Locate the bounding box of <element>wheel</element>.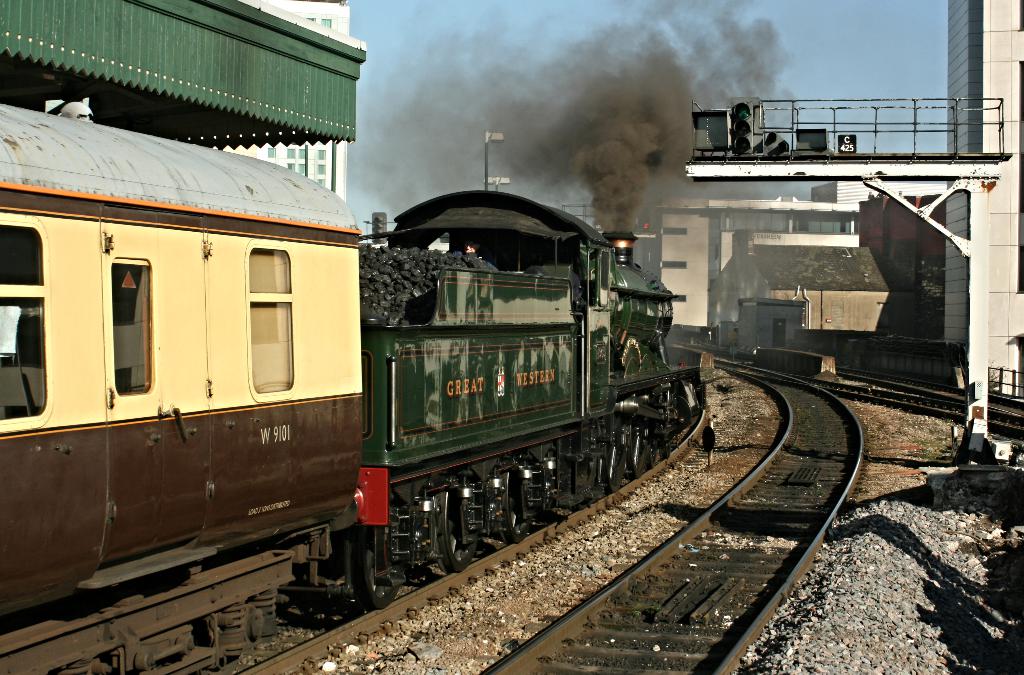
Bounding box: (428, 487, 476, 572).
